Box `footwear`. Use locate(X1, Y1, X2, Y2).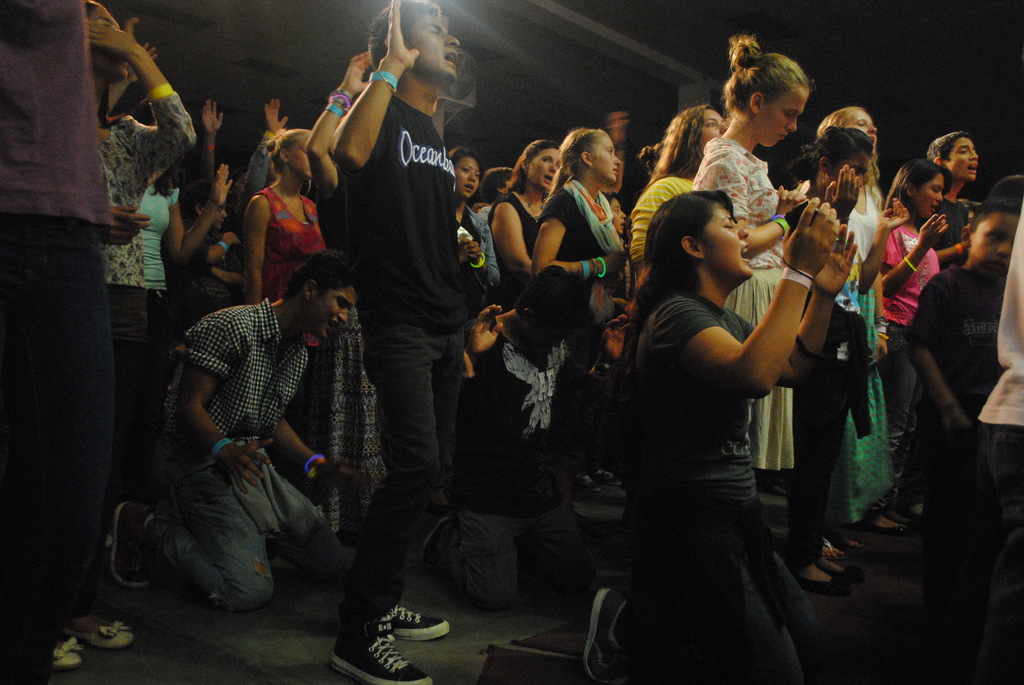
locate(598, 474, 616, 487).
